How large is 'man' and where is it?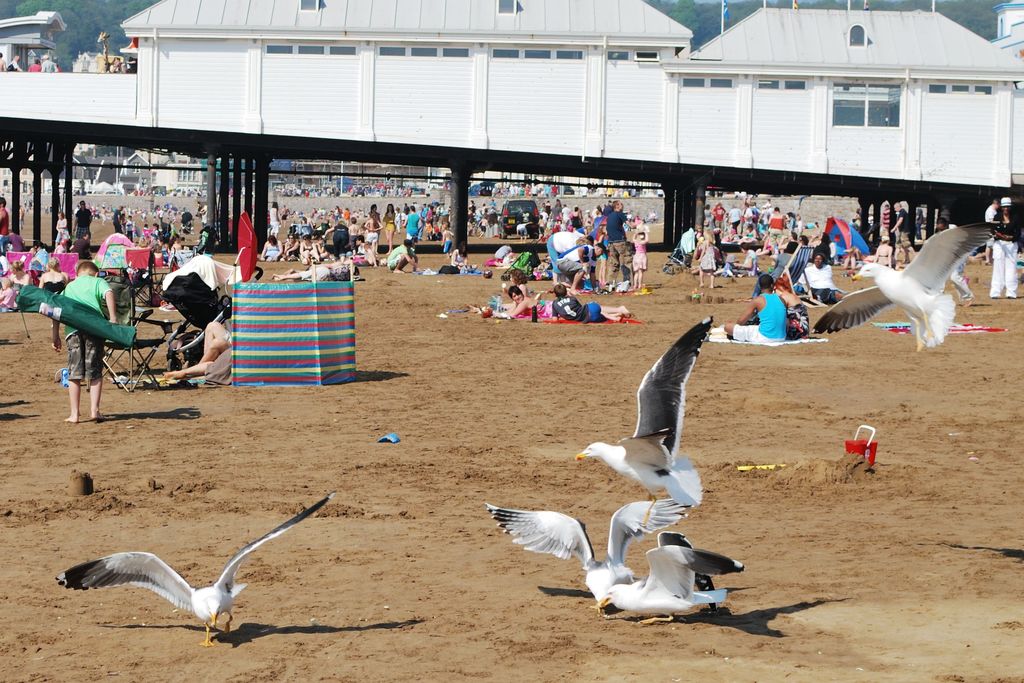
Bounding box: <bbox>556, 241, 605, 293</bbox>.
